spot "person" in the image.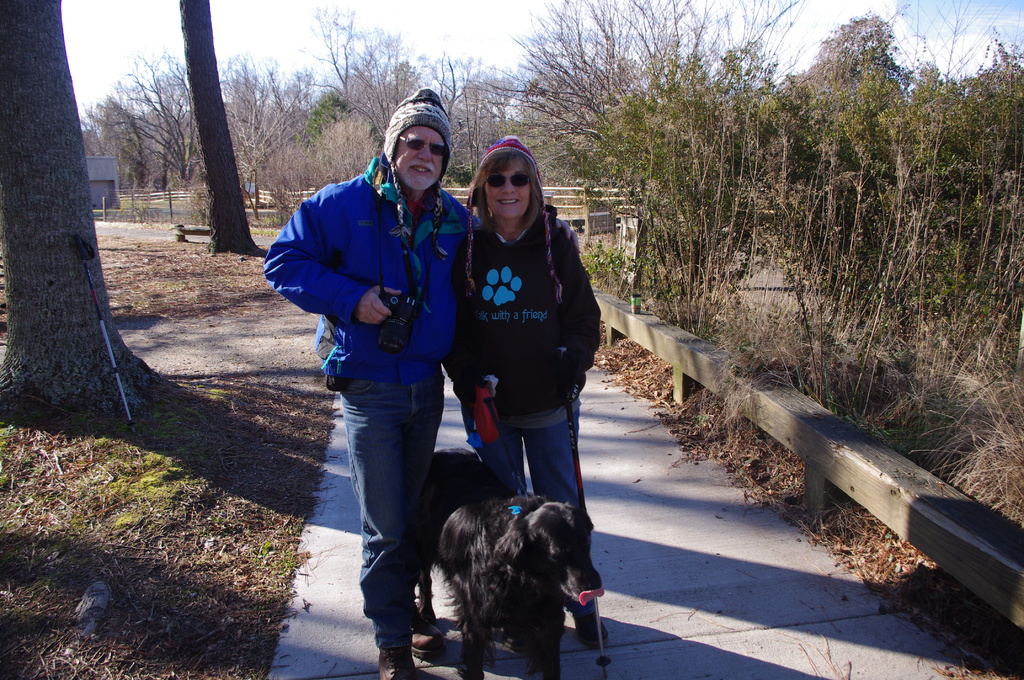
"person" found at (left=266, top=88, right=482, bottom=679).
